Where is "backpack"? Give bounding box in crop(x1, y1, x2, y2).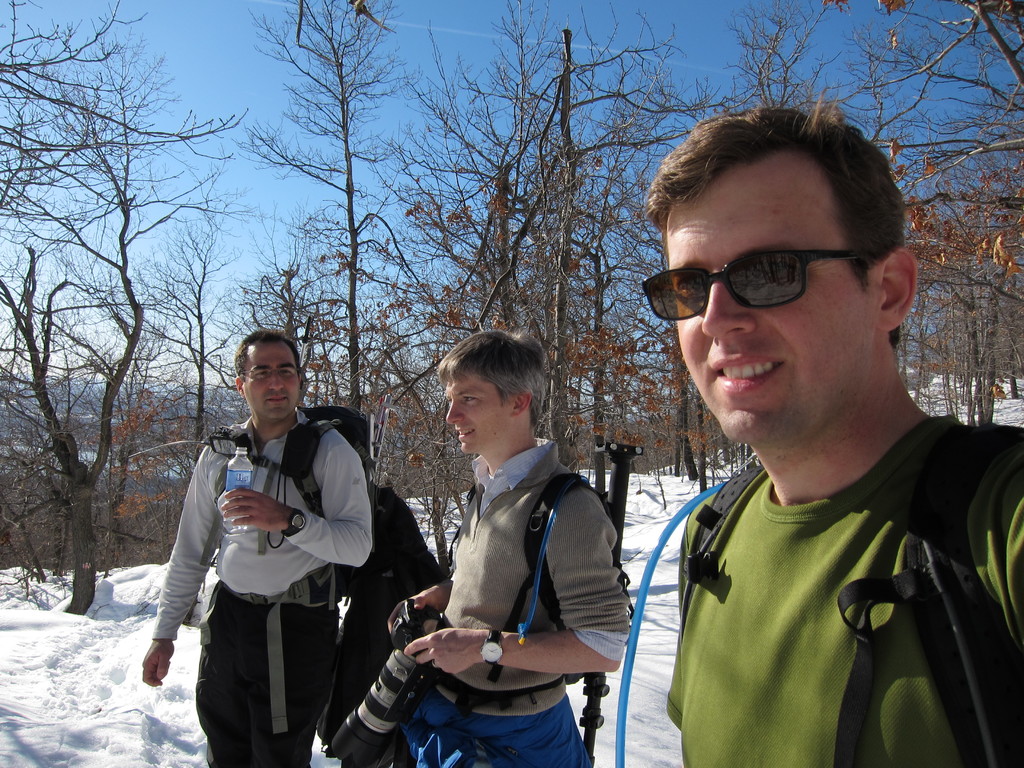
crop(189, 404, 440, 730).
